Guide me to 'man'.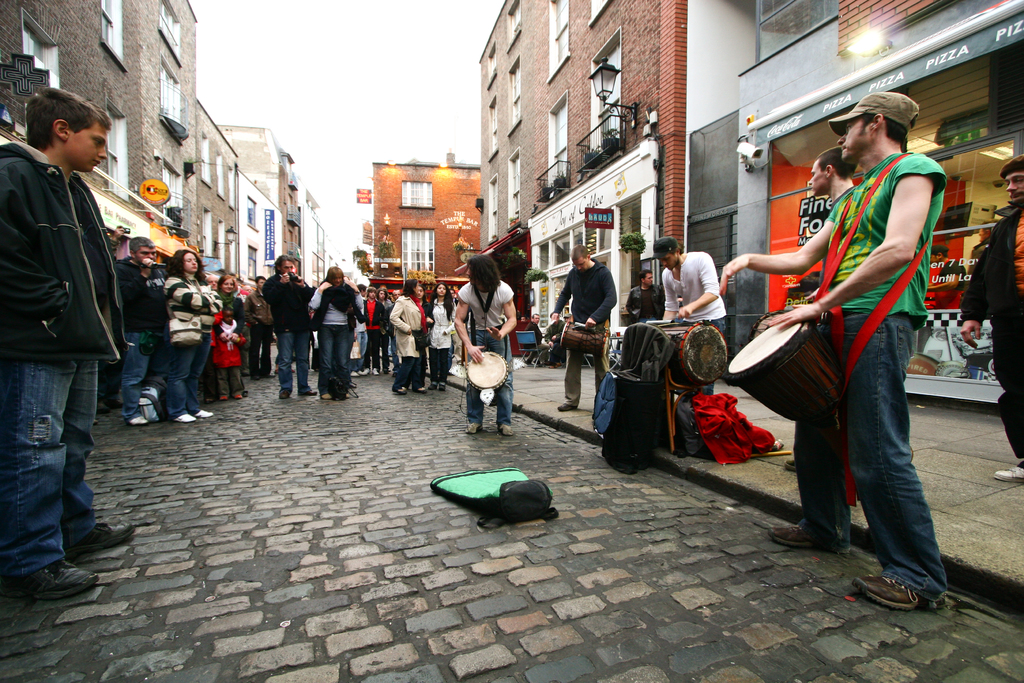
Guidance: 260/254/316/399.
